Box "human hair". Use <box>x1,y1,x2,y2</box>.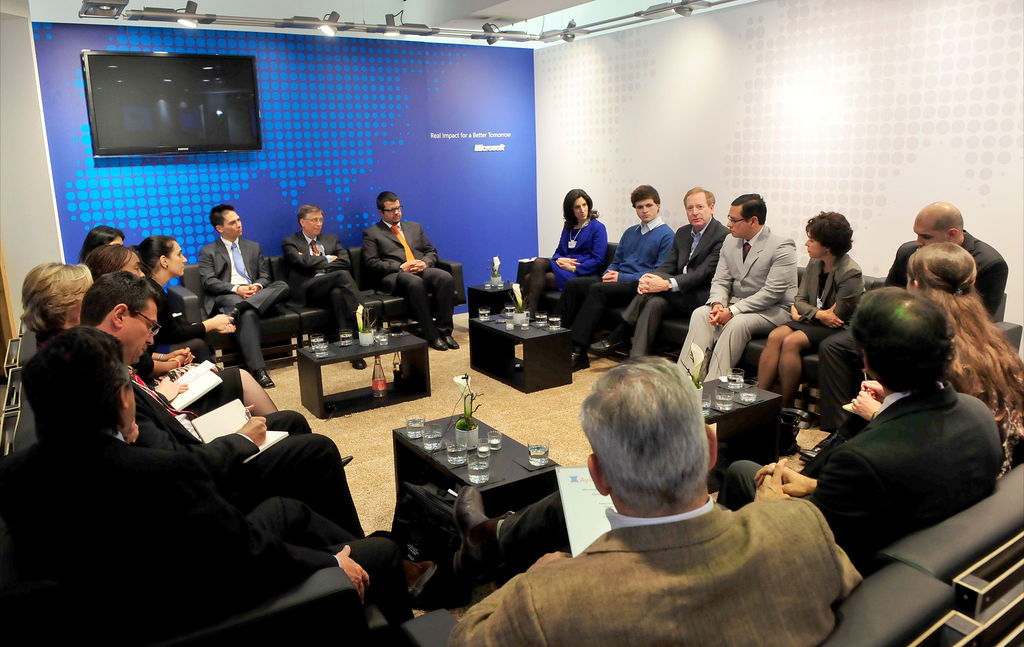
<box>20,260,99,335</box>.
